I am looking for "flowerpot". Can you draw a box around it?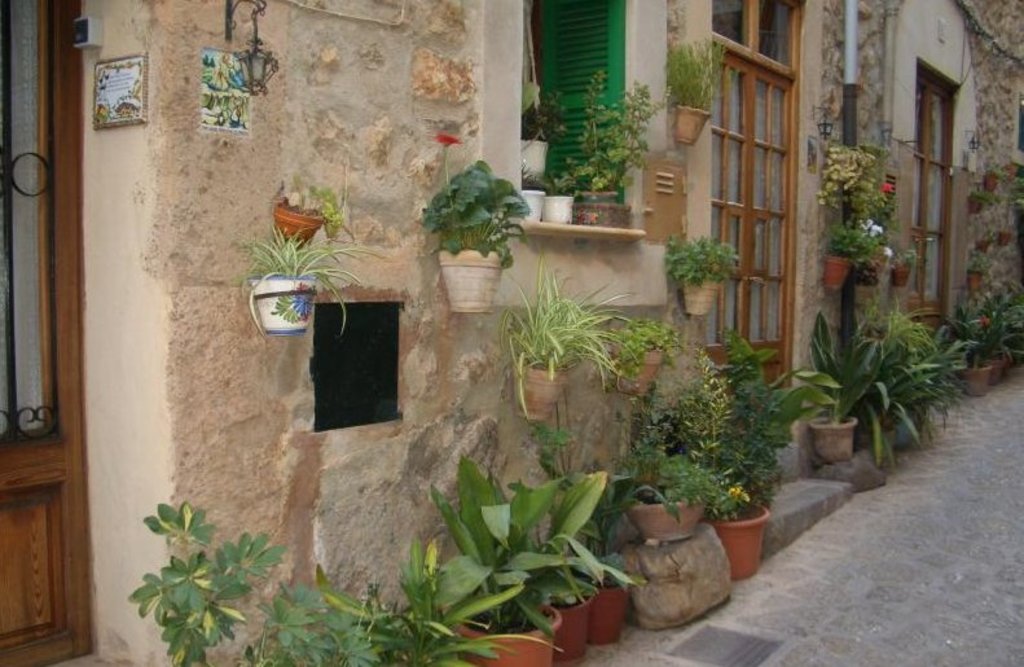
Sure, the bounding box is [x1=967, y1=268, x2=985, y2=293].
